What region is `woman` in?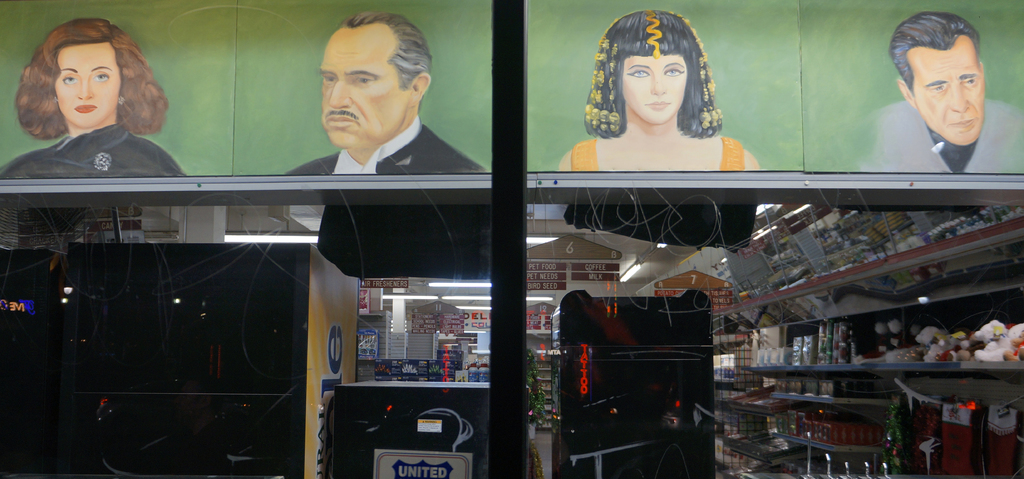
rect(0, 17, 186, 182).
